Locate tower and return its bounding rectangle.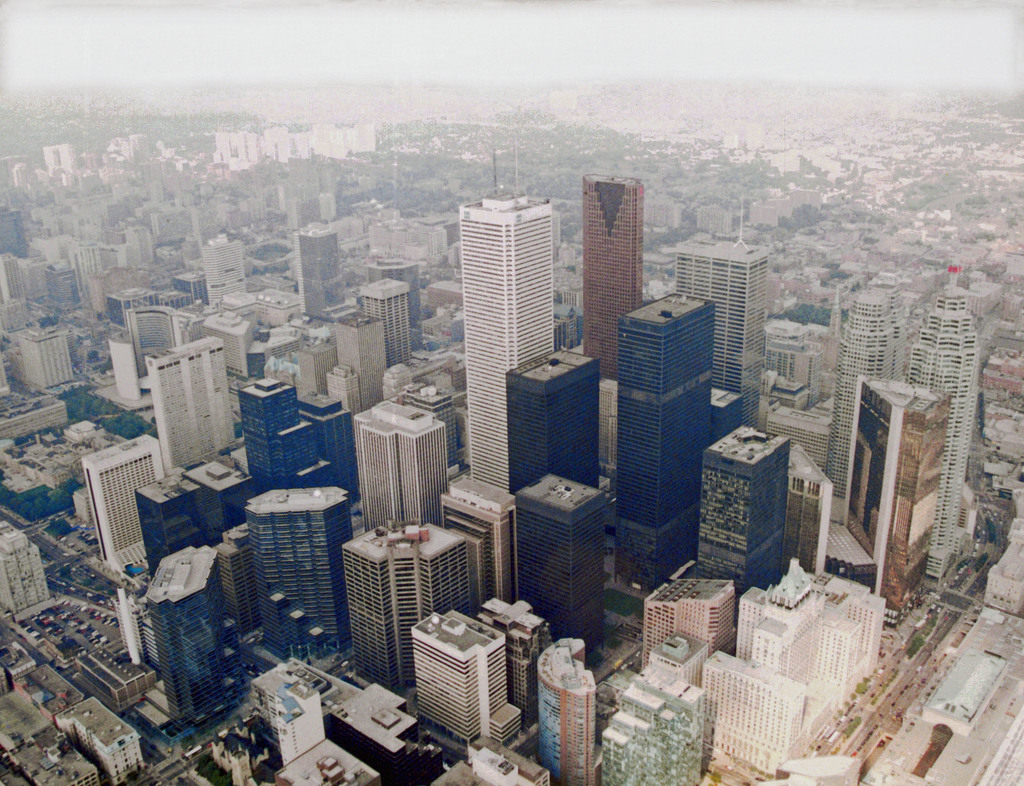
rect(291, 212, 344, 332).
